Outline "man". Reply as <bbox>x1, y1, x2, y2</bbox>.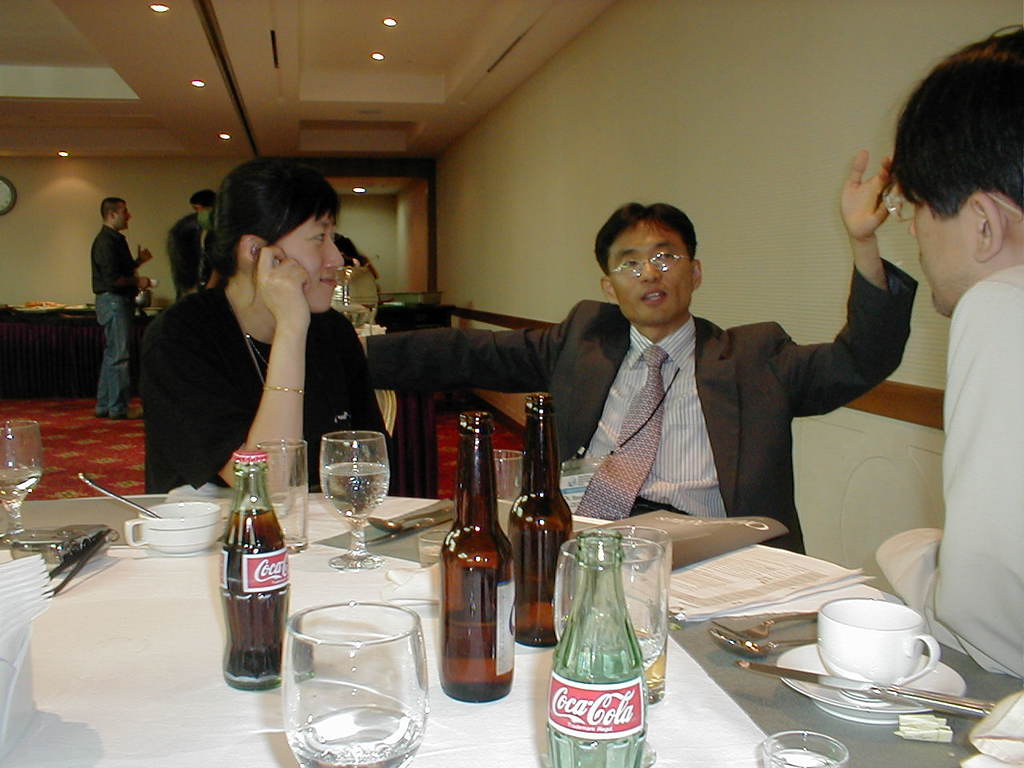
<bbox>865, 16, 1023, 682</bbox>.
